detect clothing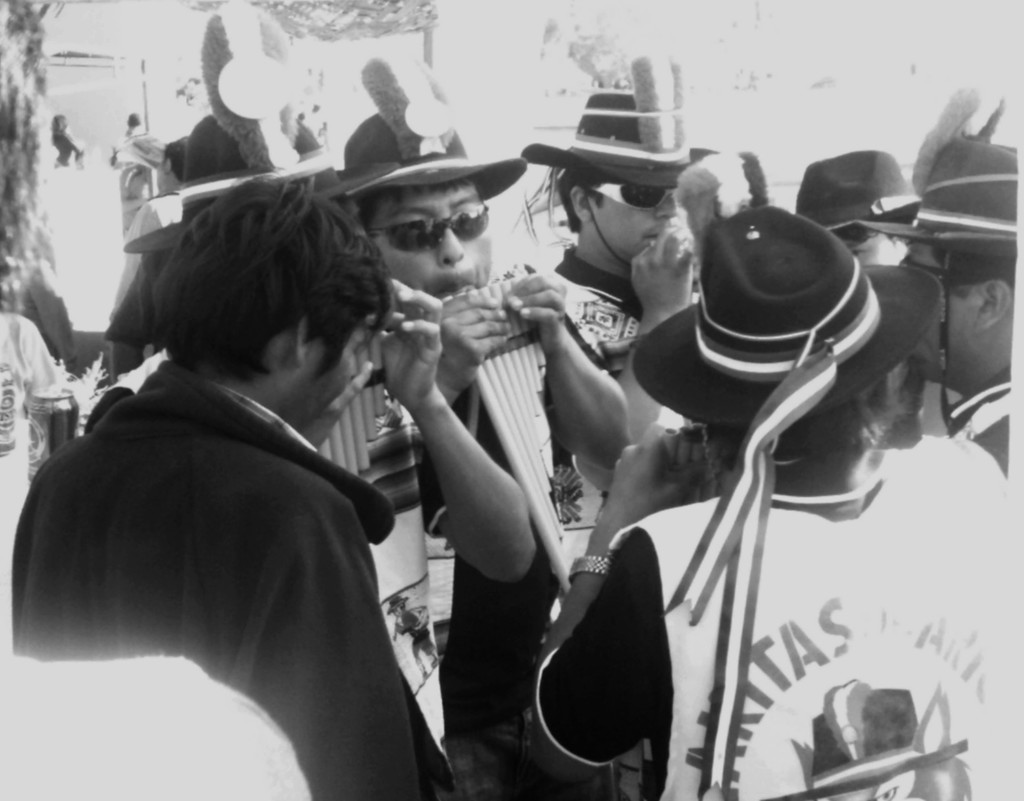
[950, 366, 1010, 478]
